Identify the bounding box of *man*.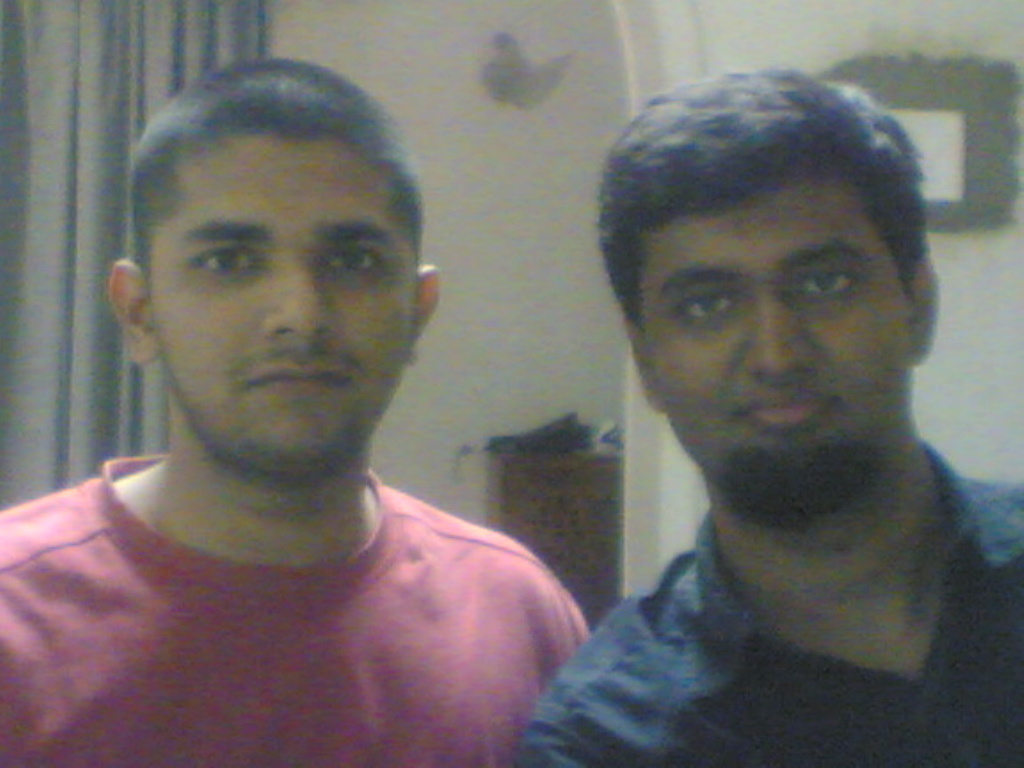
[0,54,589,767].
